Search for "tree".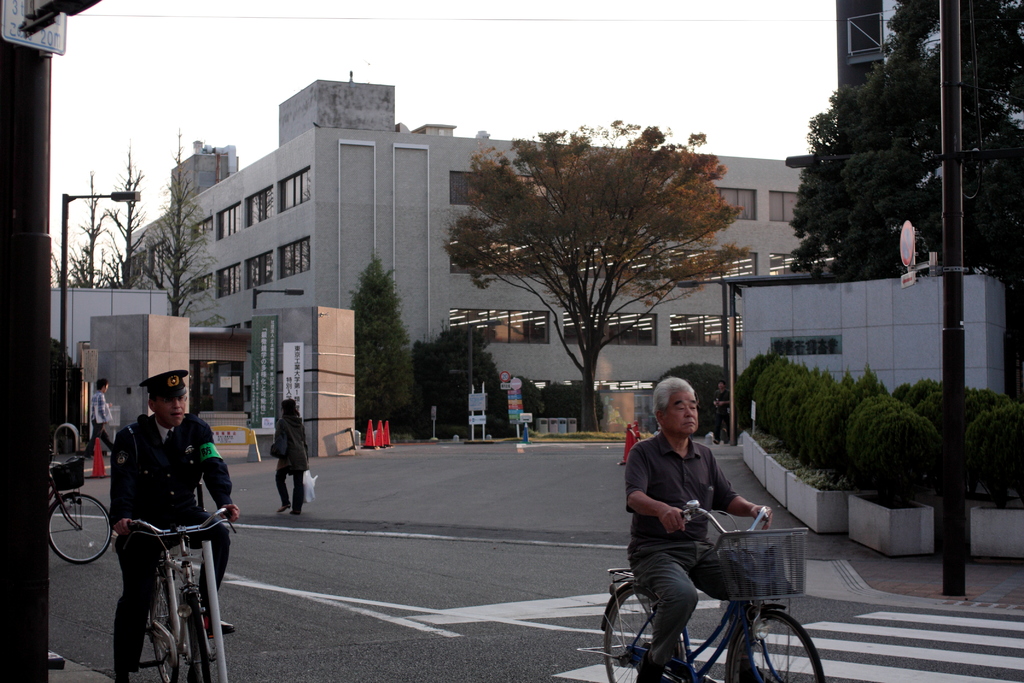
Found at locate(346, 253, 409, 433).
